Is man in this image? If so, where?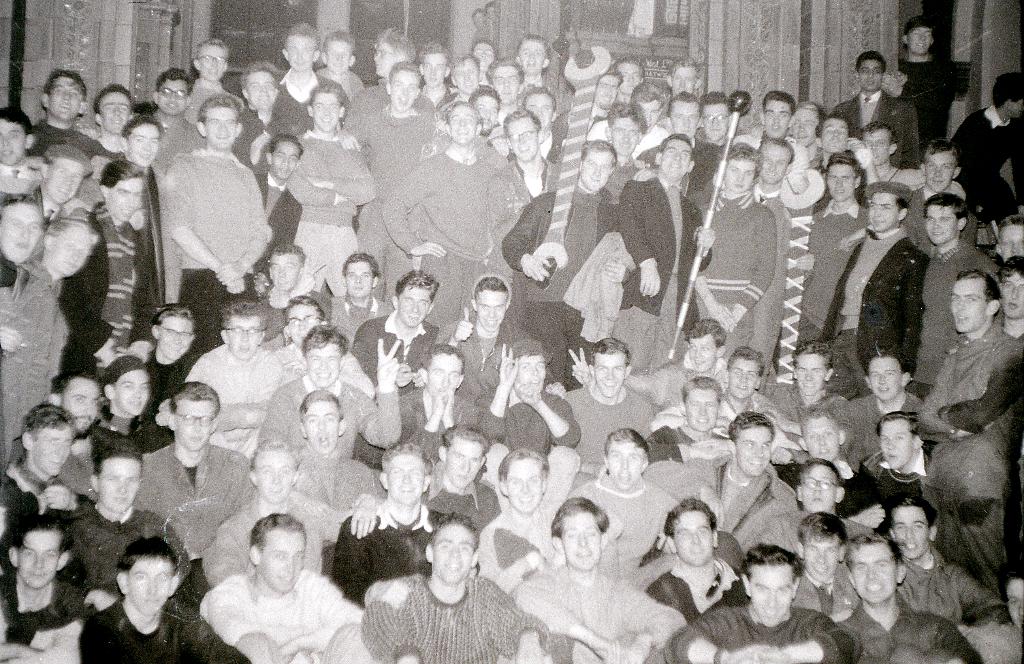
Yes, at [left=431, top=425, right=507, bottom=530].
